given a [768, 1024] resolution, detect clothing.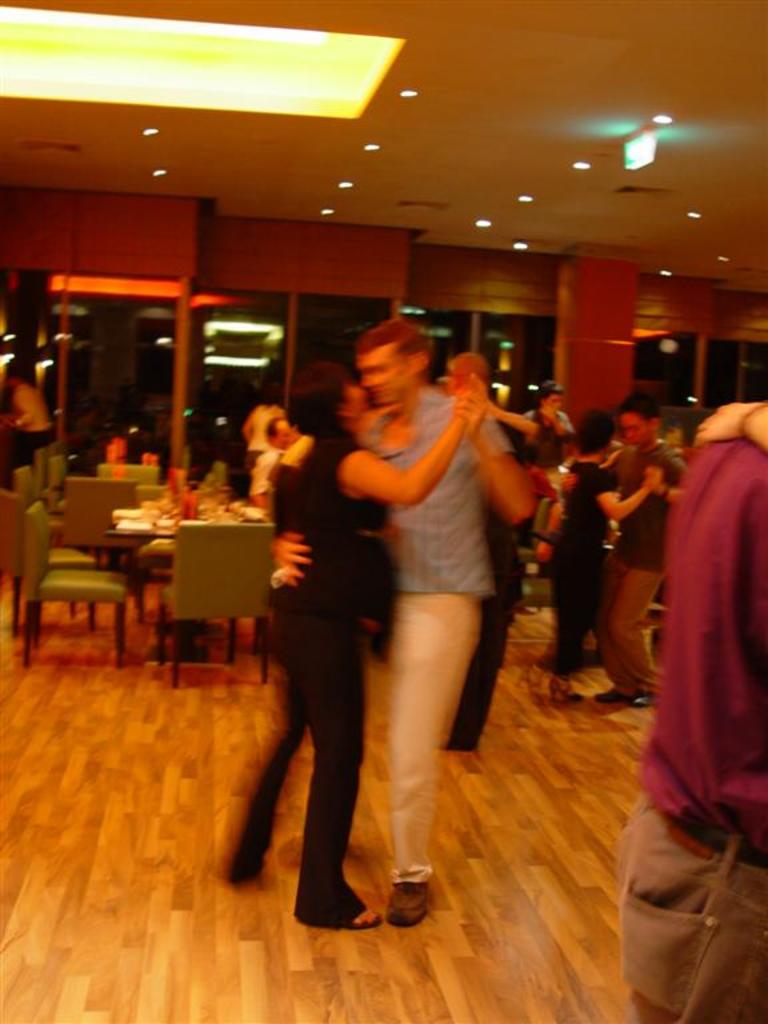
[653,423,767,1023].
